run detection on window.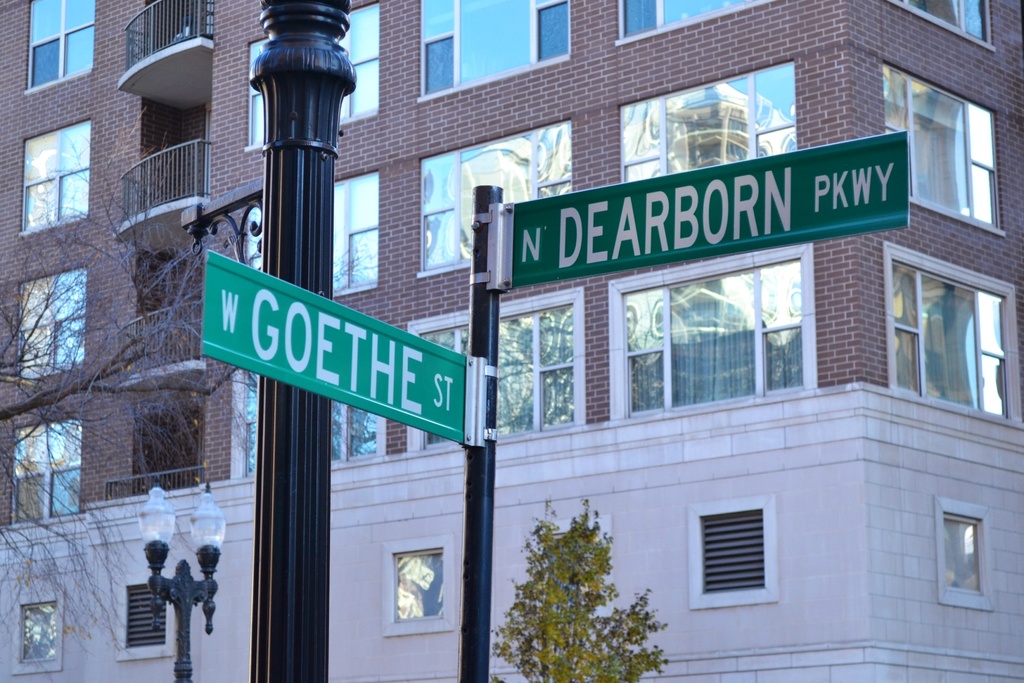
Result: select_region(380, 537, 452, 638).
